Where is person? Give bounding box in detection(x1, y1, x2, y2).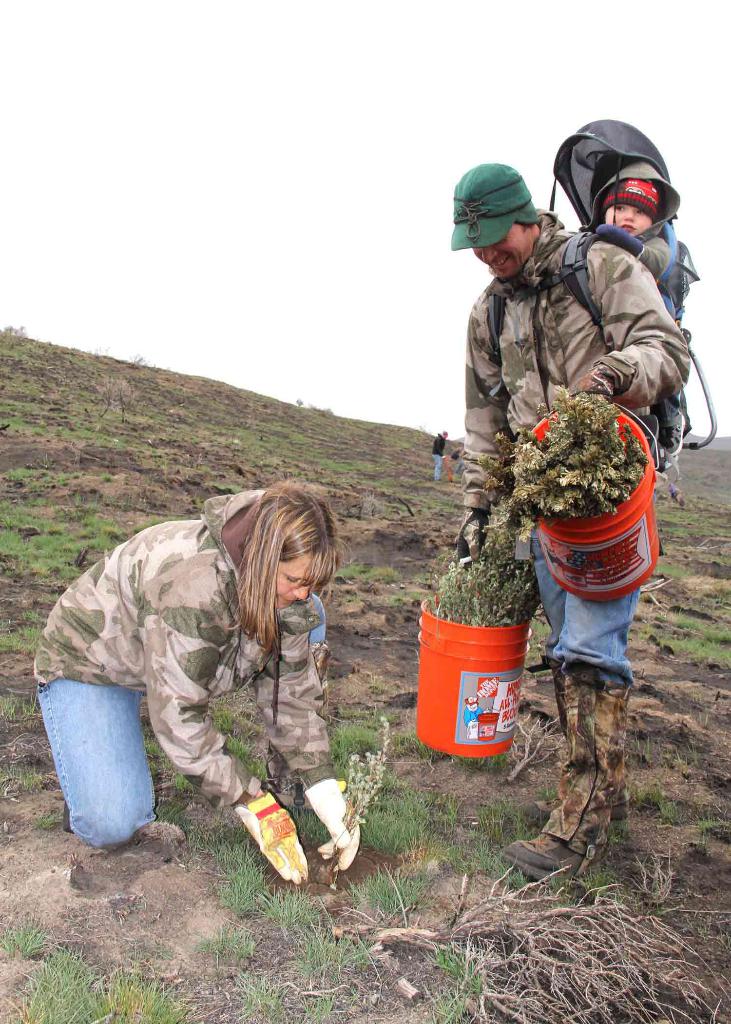
detection(578, 171, 667, 243).
